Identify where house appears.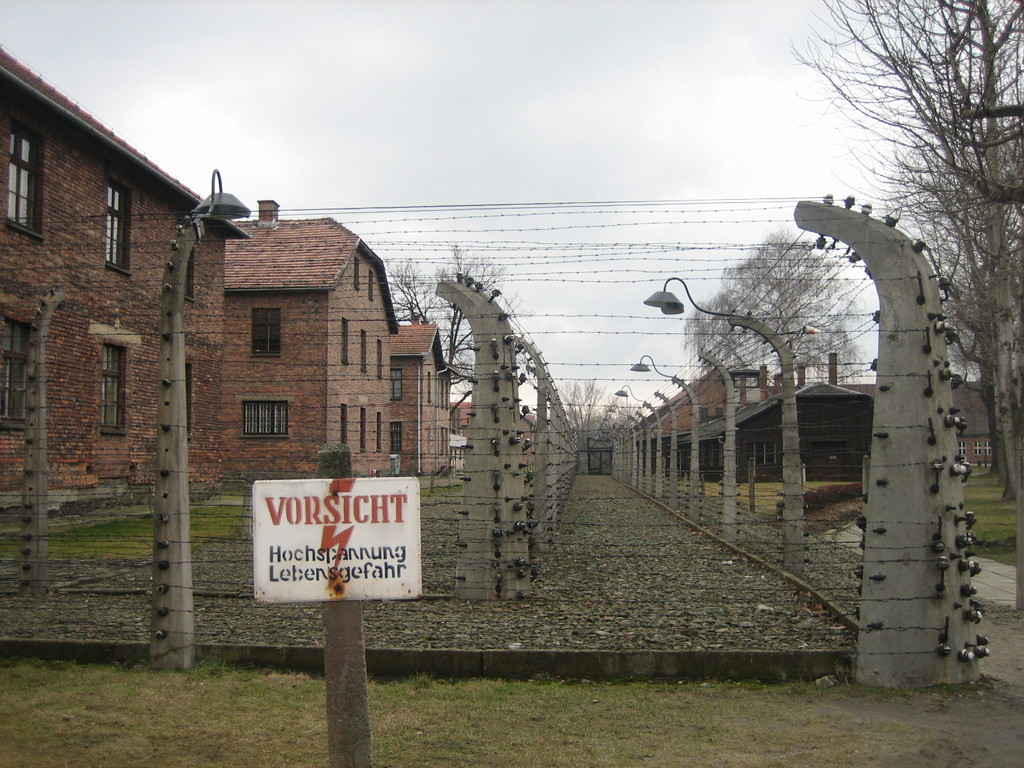
Appears at region(0, 36, 243, 534).
